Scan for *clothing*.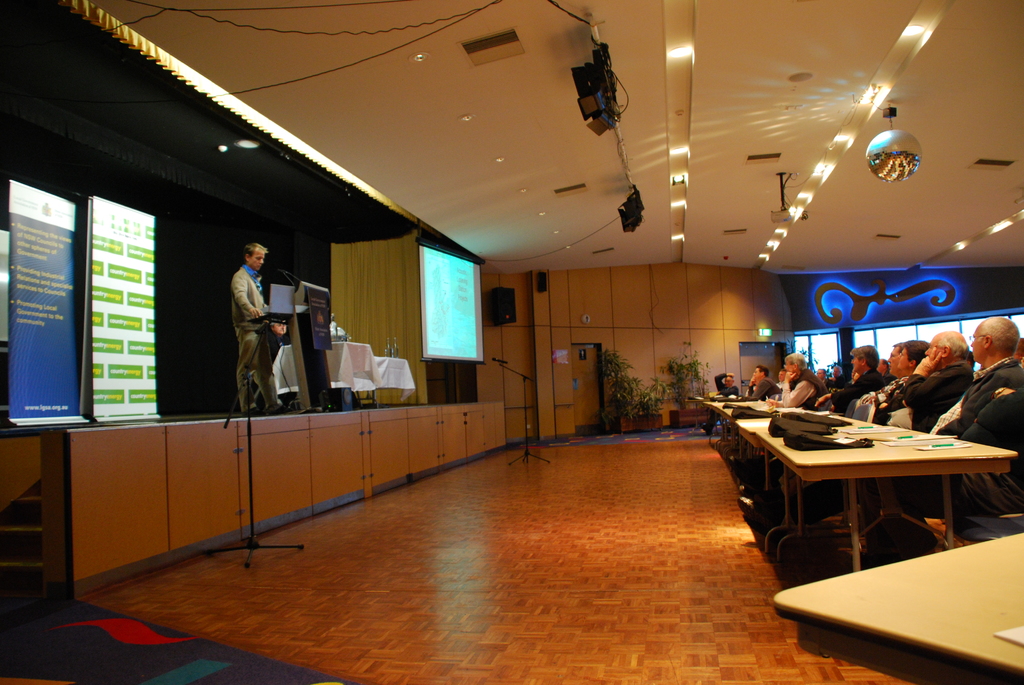
Scan result: 867, 356, 979, 436.
